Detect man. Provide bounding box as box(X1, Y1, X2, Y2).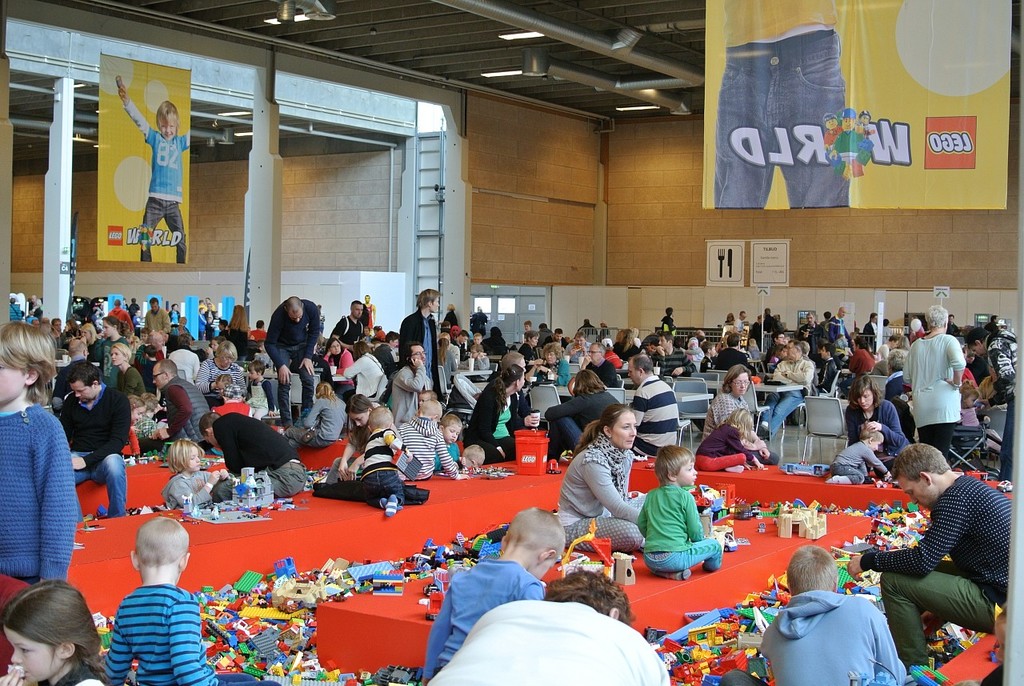
box(142, 332, 162, 356).
